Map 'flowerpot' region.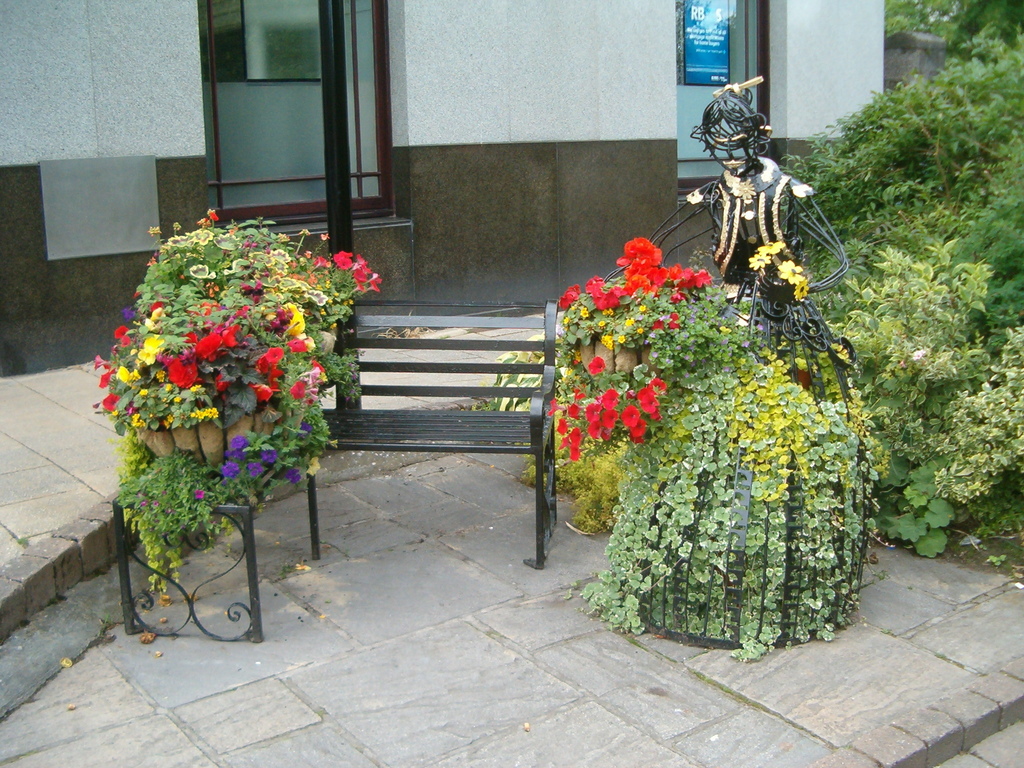
Mapped to <box>132,362,320,465</box>.
